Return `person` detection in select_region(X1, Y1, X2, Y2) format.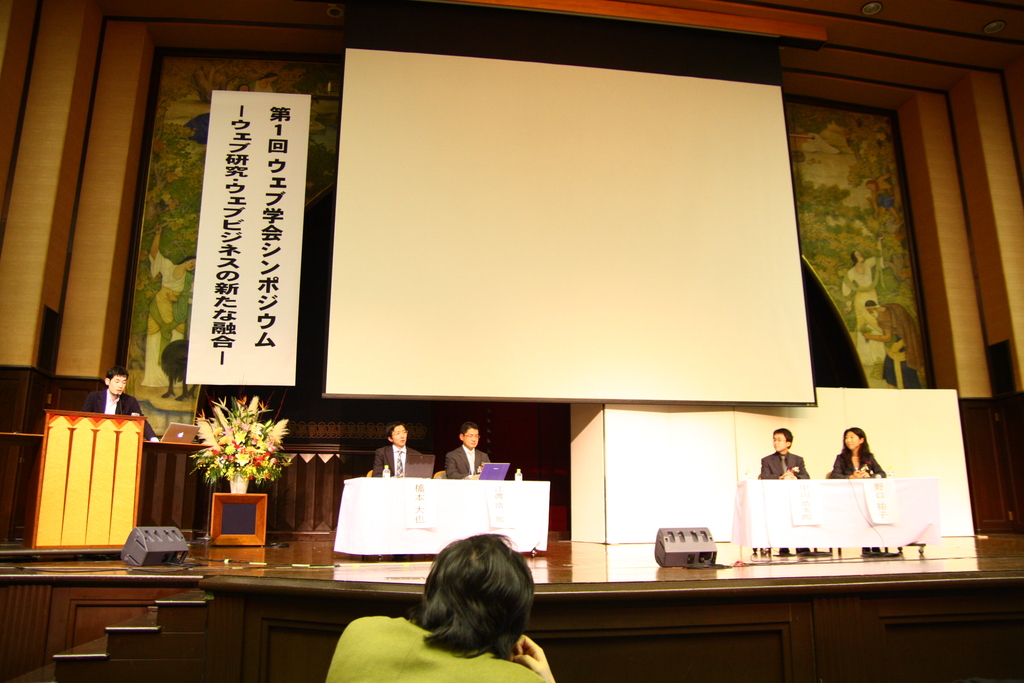
select_region(758, 428, 810, 557).
